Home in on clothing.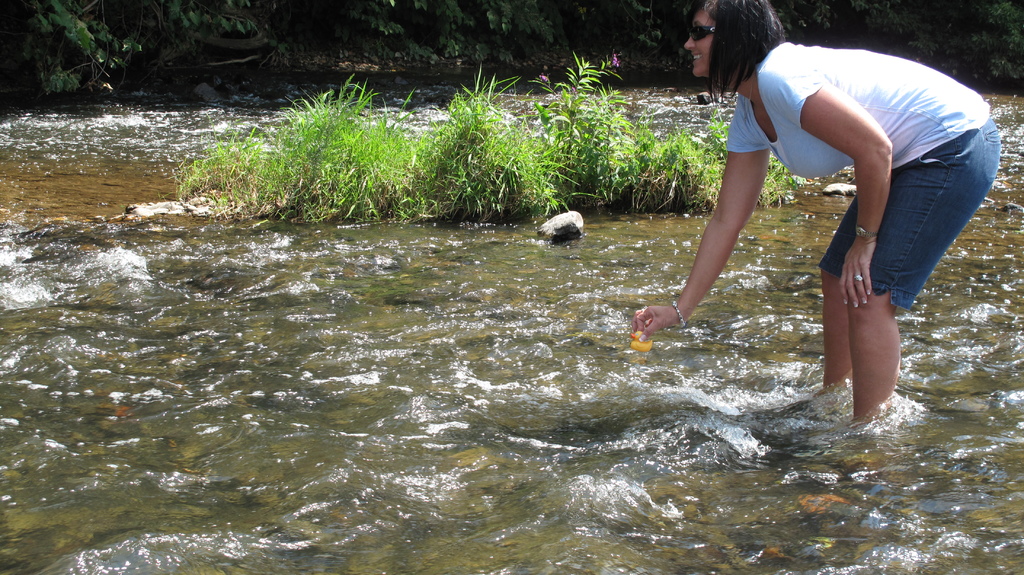
Homed in at Rect(692, 26, 979, 333).
